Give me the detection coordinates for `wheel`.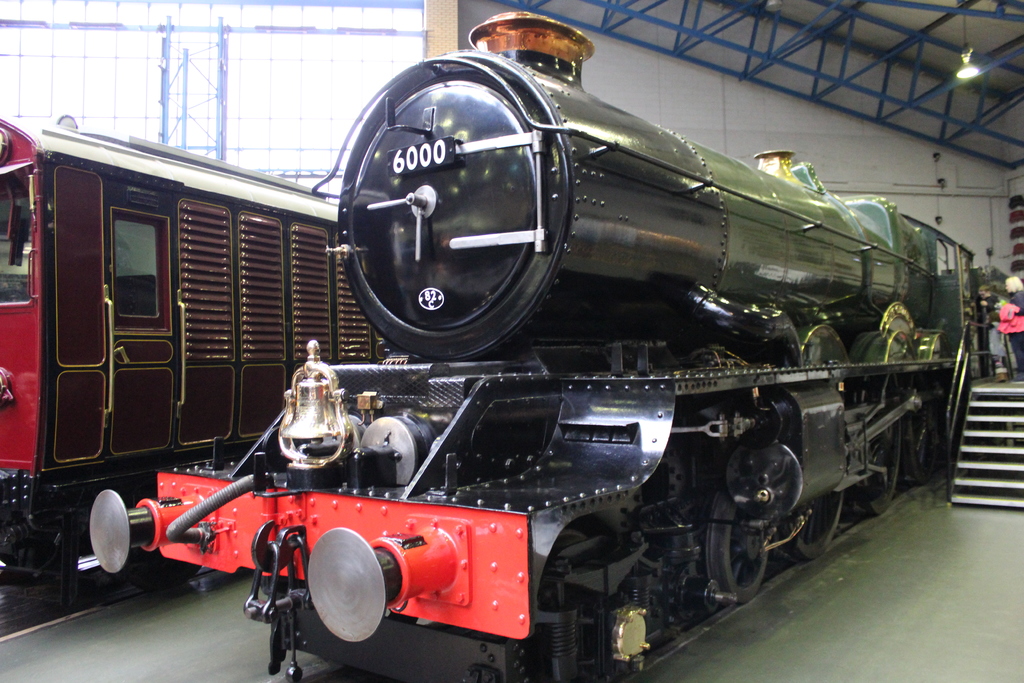
845,448,900,514.
